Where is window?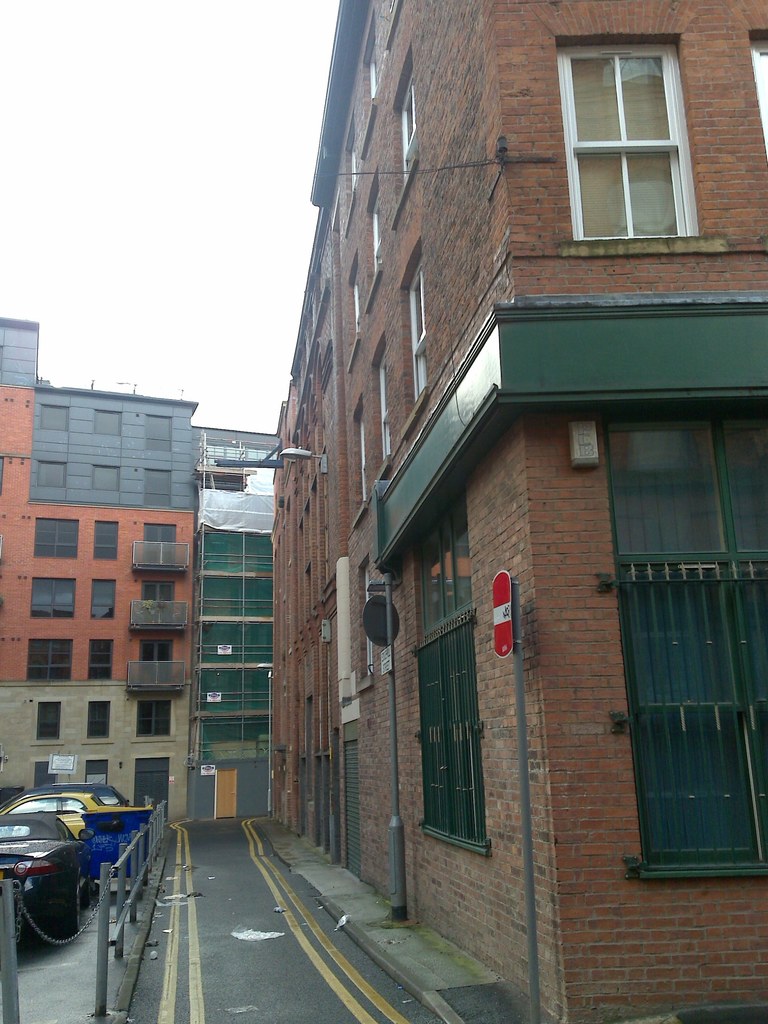
select_region(91, 465, 117, 488).
